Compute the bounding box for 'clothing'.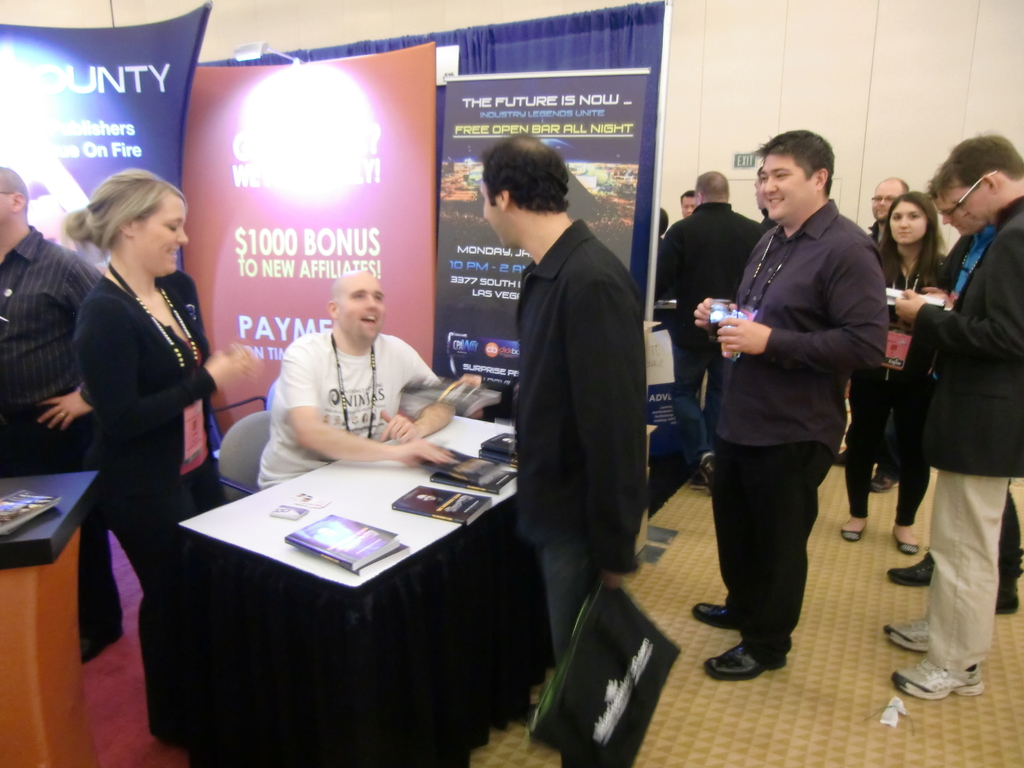
pyautogui.locateOnScreen(865, 220, 902, 297).
